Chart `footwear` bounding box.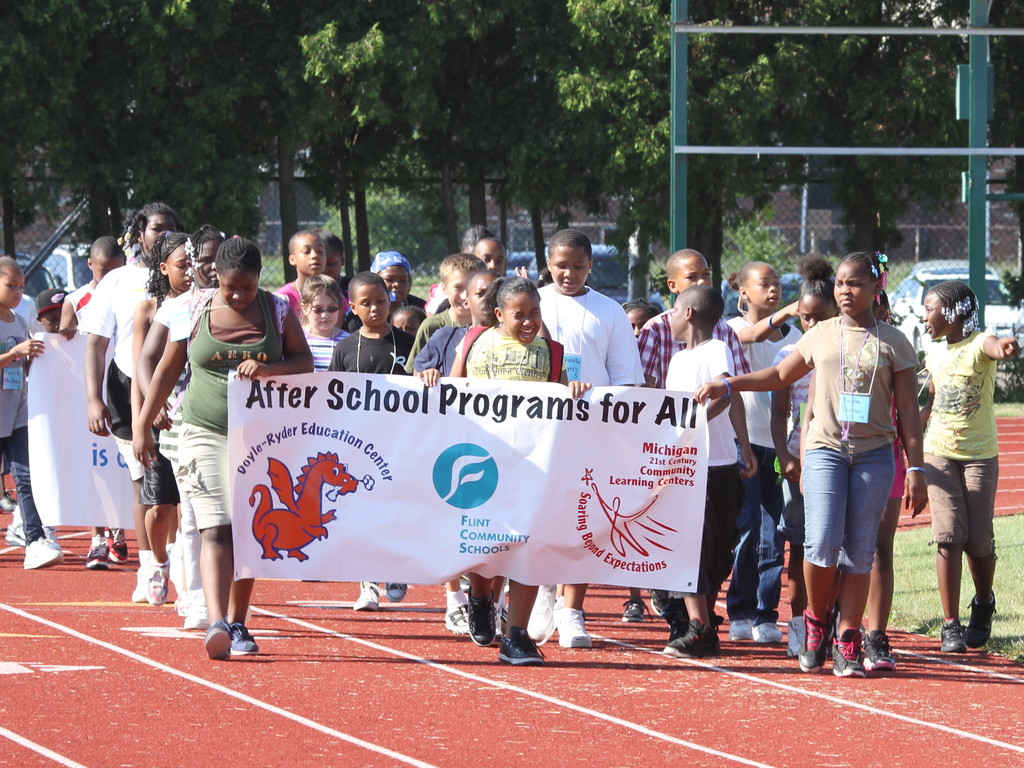
Charted: box(179, 602, 218, 631).
